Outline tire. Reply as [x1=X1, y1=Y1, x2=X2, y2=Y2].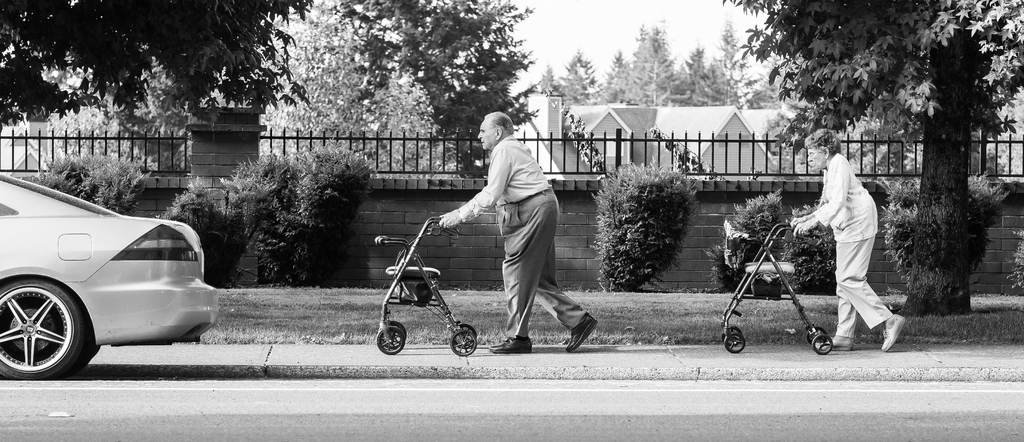
[x1=808, y1=328, x2=823, y2=342].
